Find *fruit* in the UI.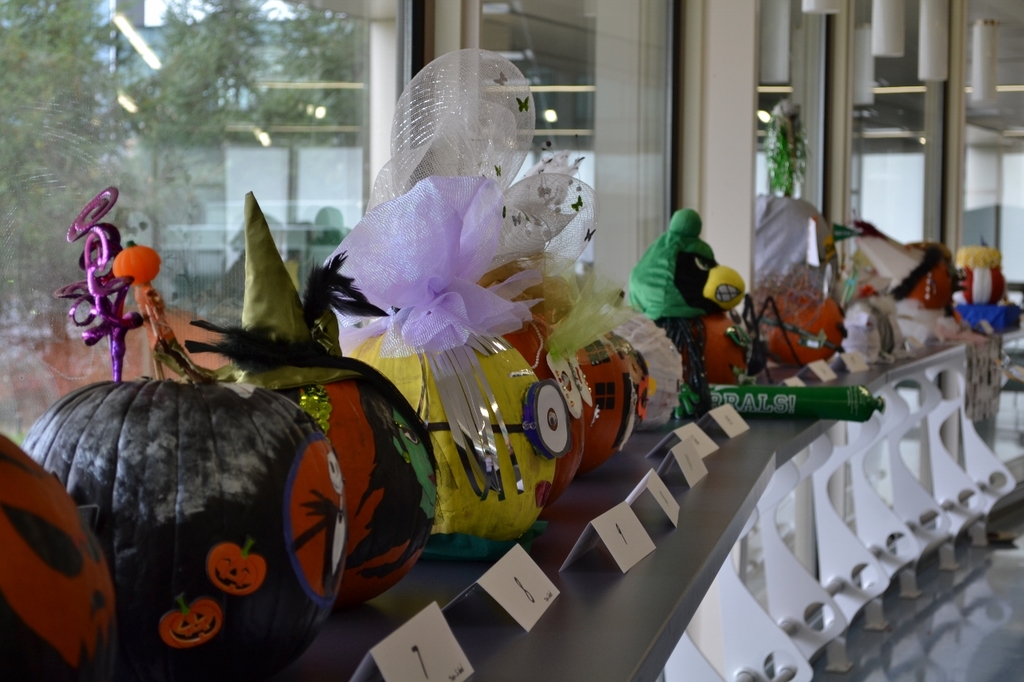
UI element at {"left": 690, "top": 314, "right": 762, "bottom": 396}.
